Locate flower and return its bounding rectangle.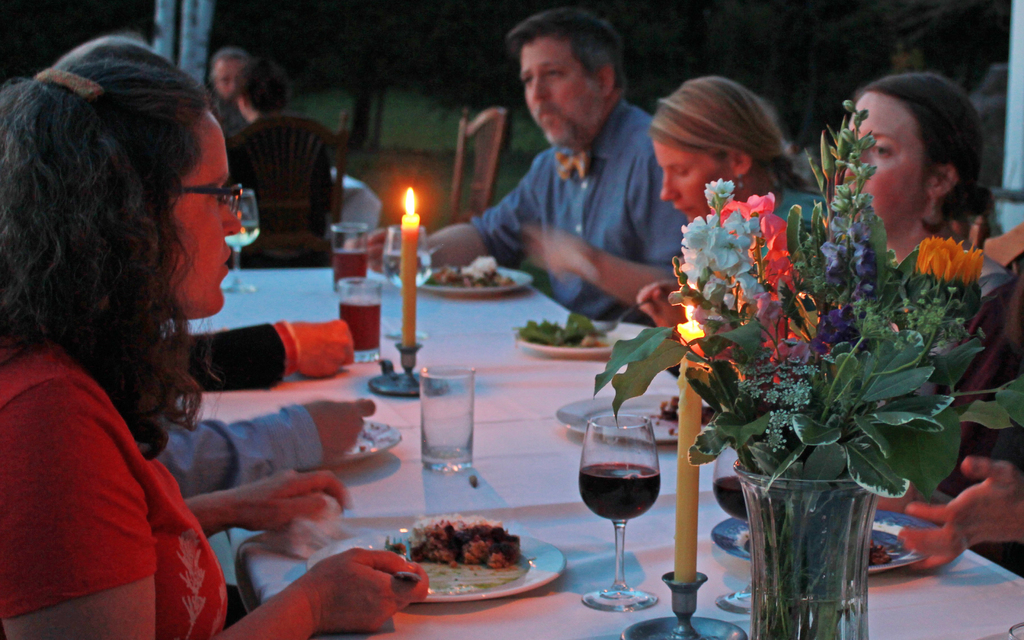
<box>761,279,785,327</box>.
